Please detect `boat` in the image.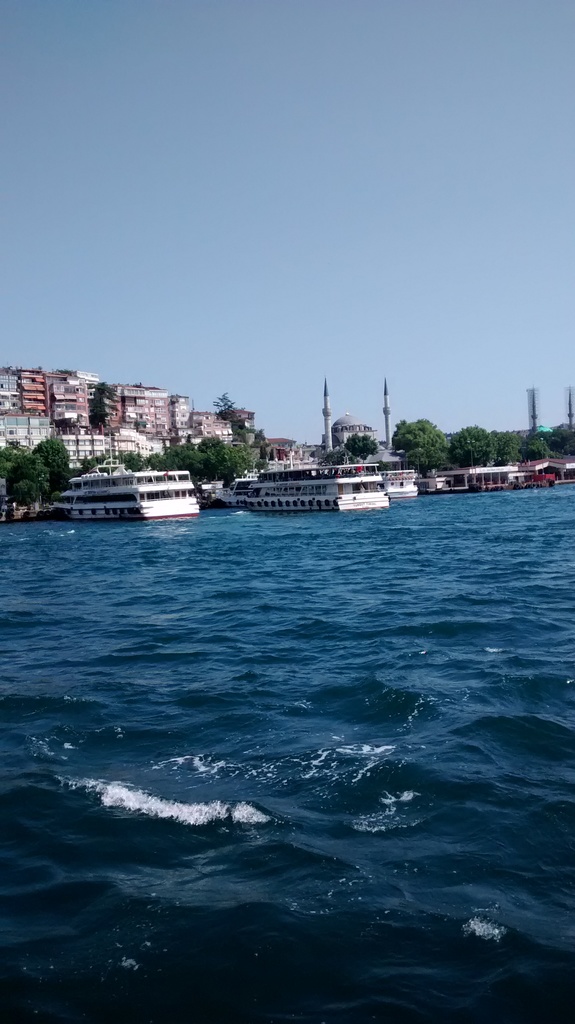
detection(379, 470, 416, 502).
